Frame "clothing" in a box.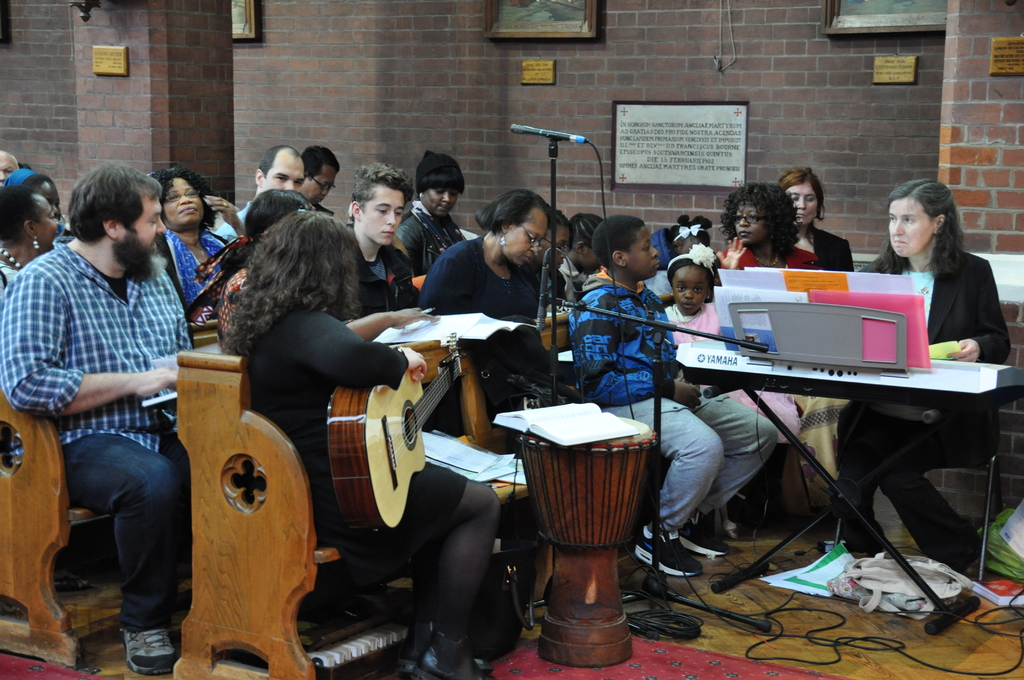
566 273 787 555.
